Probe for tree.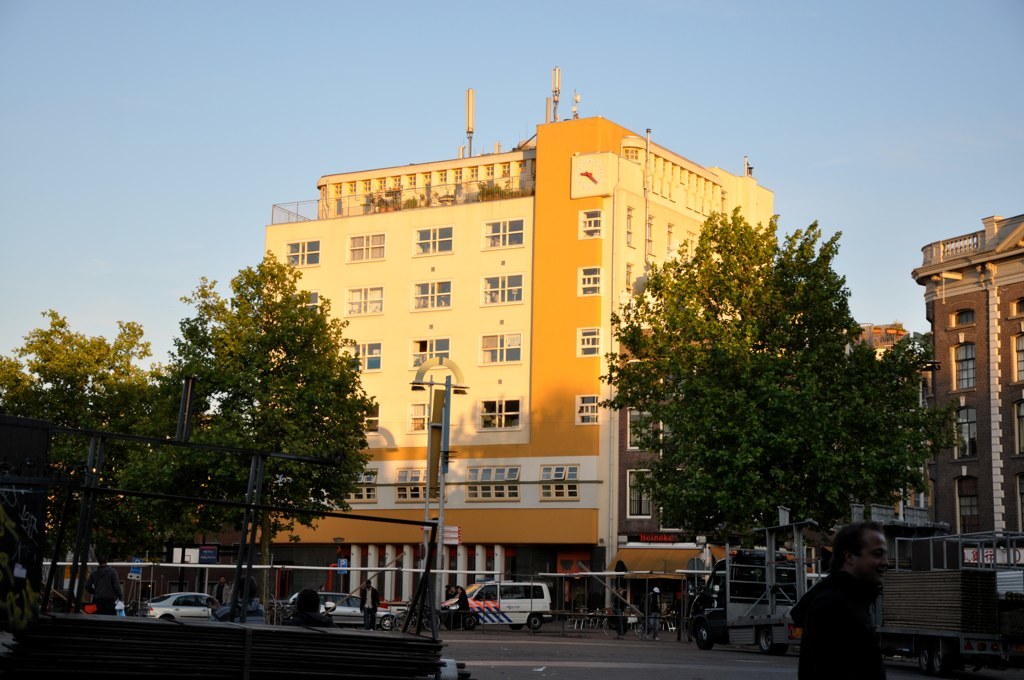
Probe result: left=0, top=305, right=167, bottom=610.
